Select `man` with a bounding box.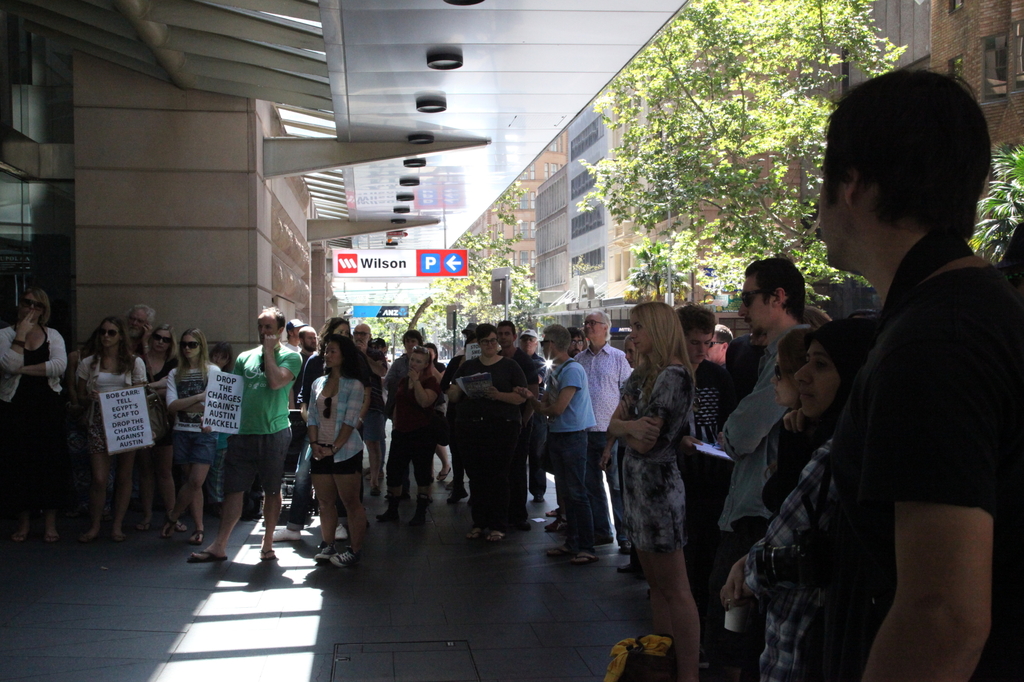
<region>182, 302, 301, 580</region>.
